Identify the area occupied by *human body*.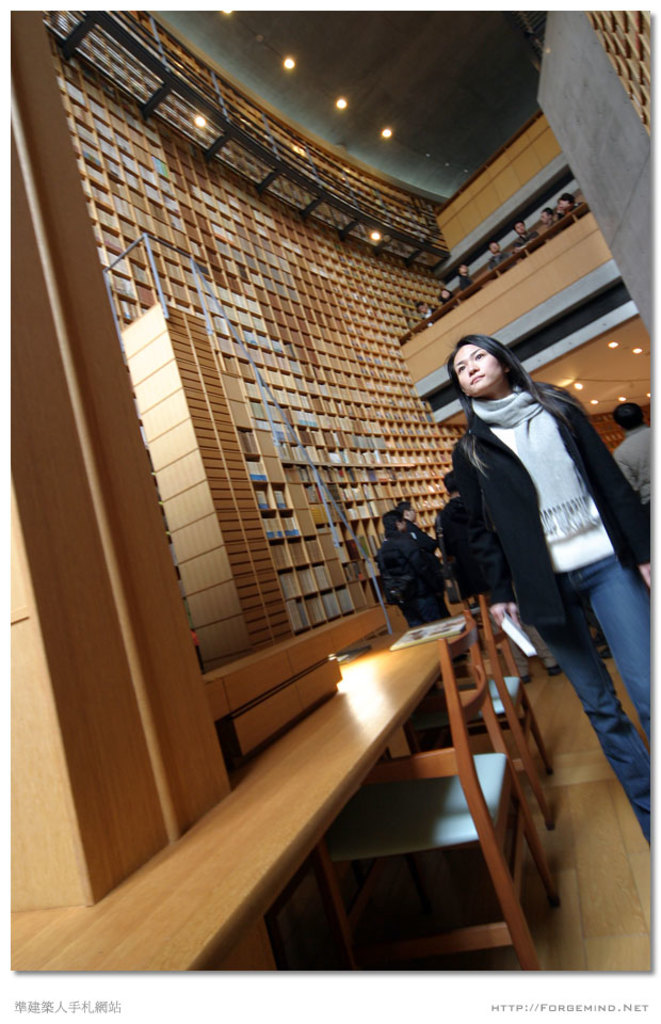
Area: box(426, 271, 633, 802).
